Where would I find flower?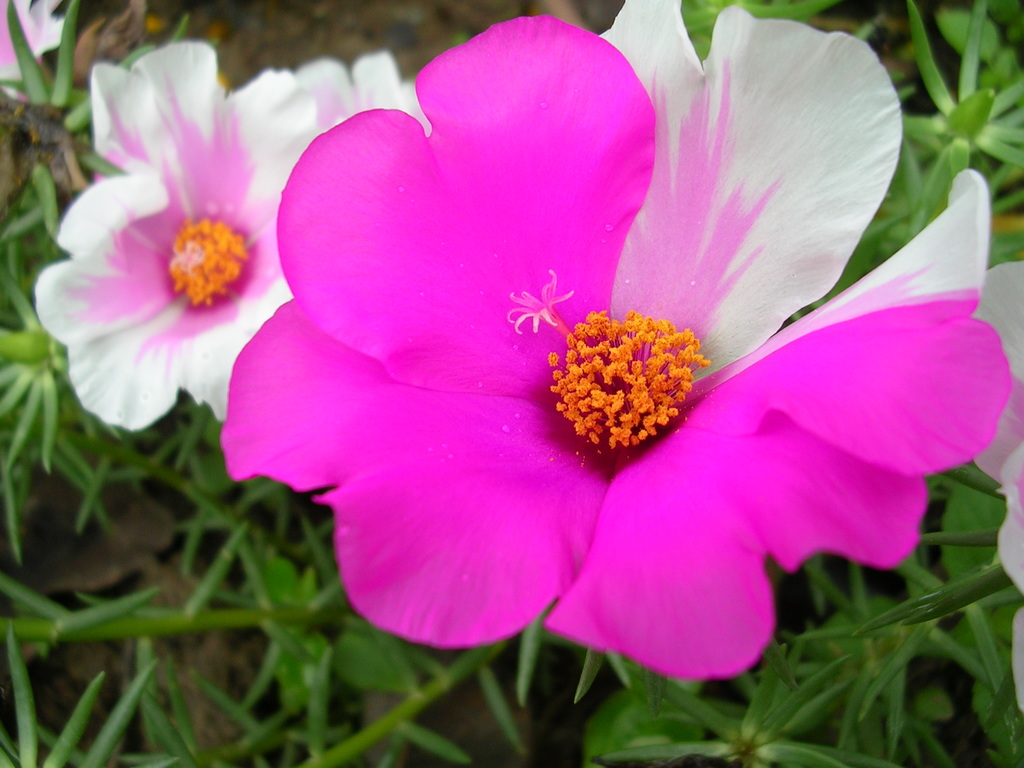
At bbox=[0, 0, 81, 99].
